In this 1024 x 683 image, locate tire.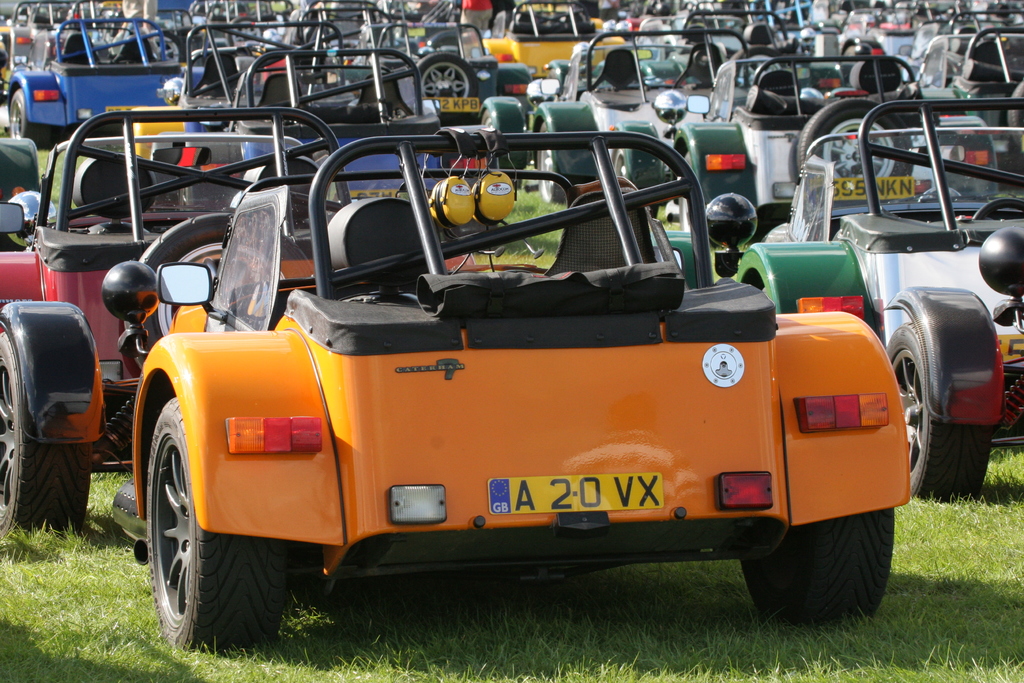
Bounding box: bbox=(888, 320, 991, 498).
